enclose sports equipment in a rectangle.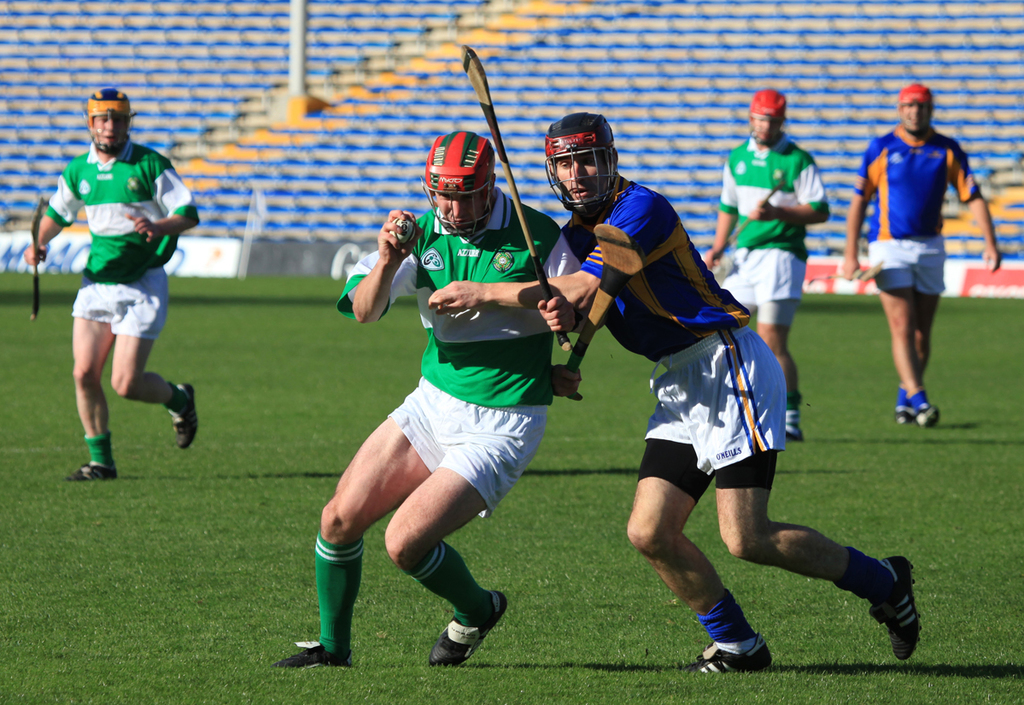
x1=27 y1=188 x2=47 y2=322.
